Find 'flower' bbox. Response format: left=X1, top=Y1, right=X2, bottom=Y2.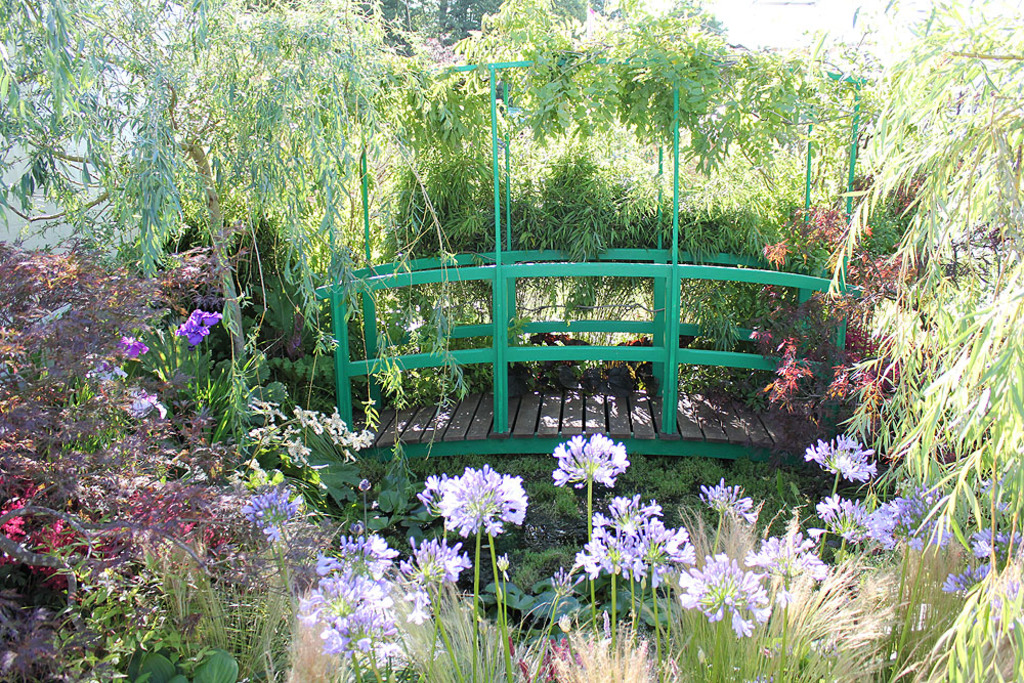
left=243, top=489, right=296, bottom=543.
